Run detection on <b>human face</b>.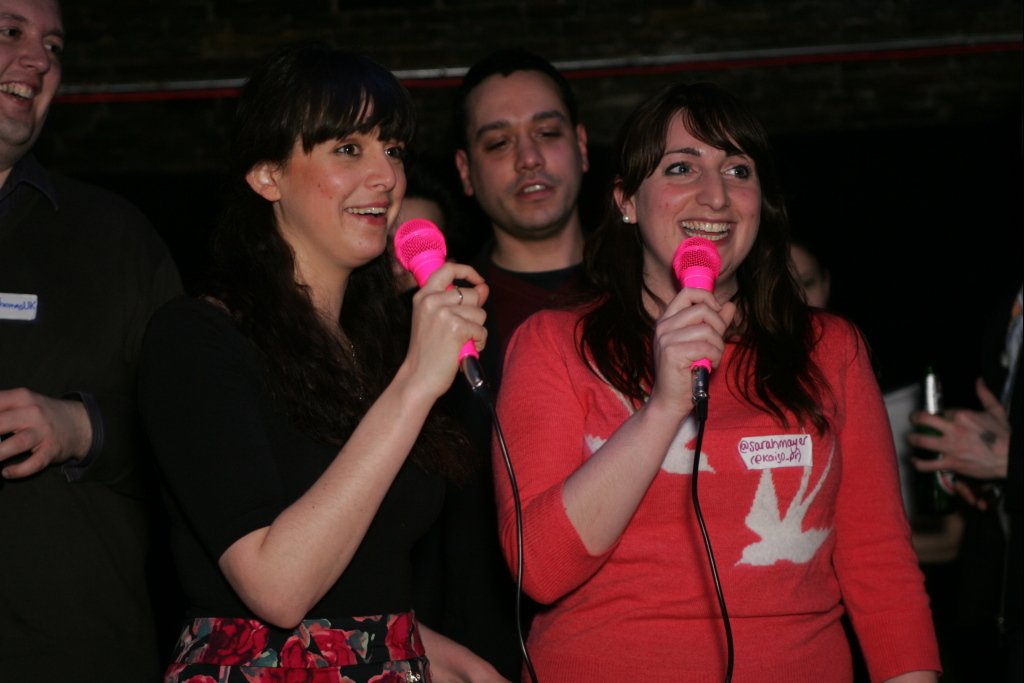
Result: box(630, 108, 762, 274).
